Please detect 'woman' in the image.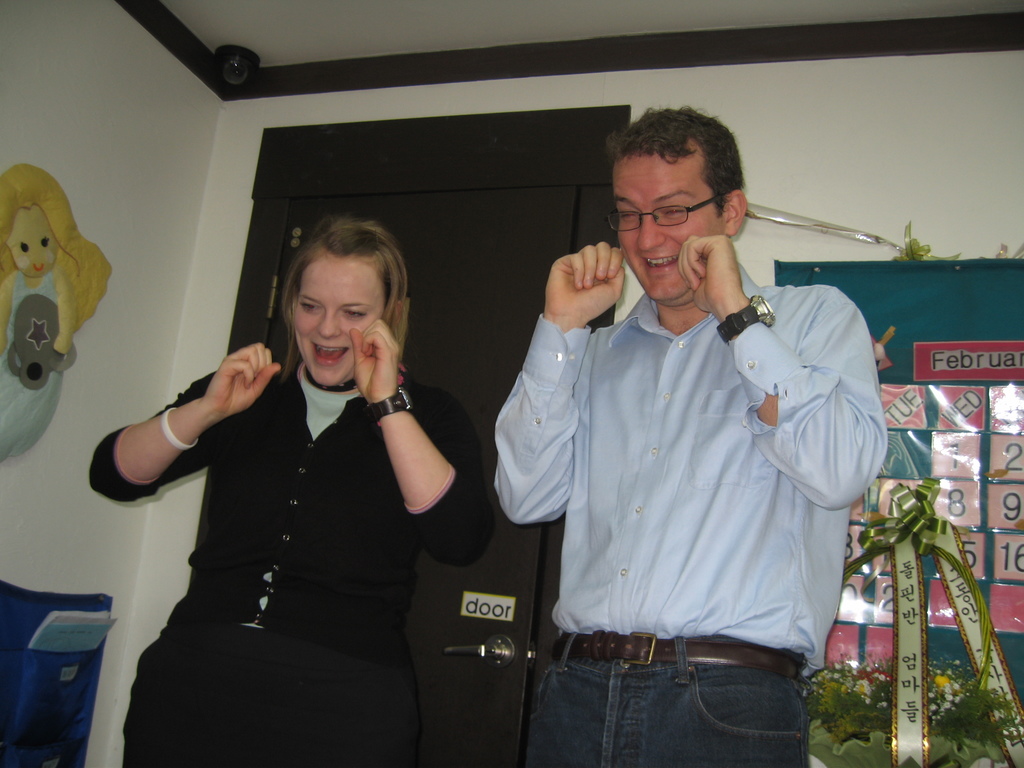
bbox=[124, 195, 464, 767].
